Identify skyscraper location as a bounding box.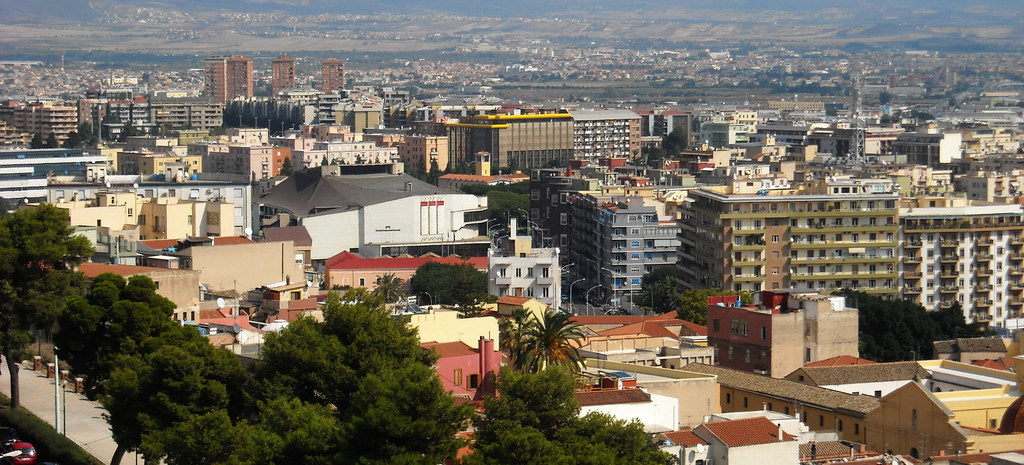
pyautogui.locateOnScreen(461, 108, 571, 184).
